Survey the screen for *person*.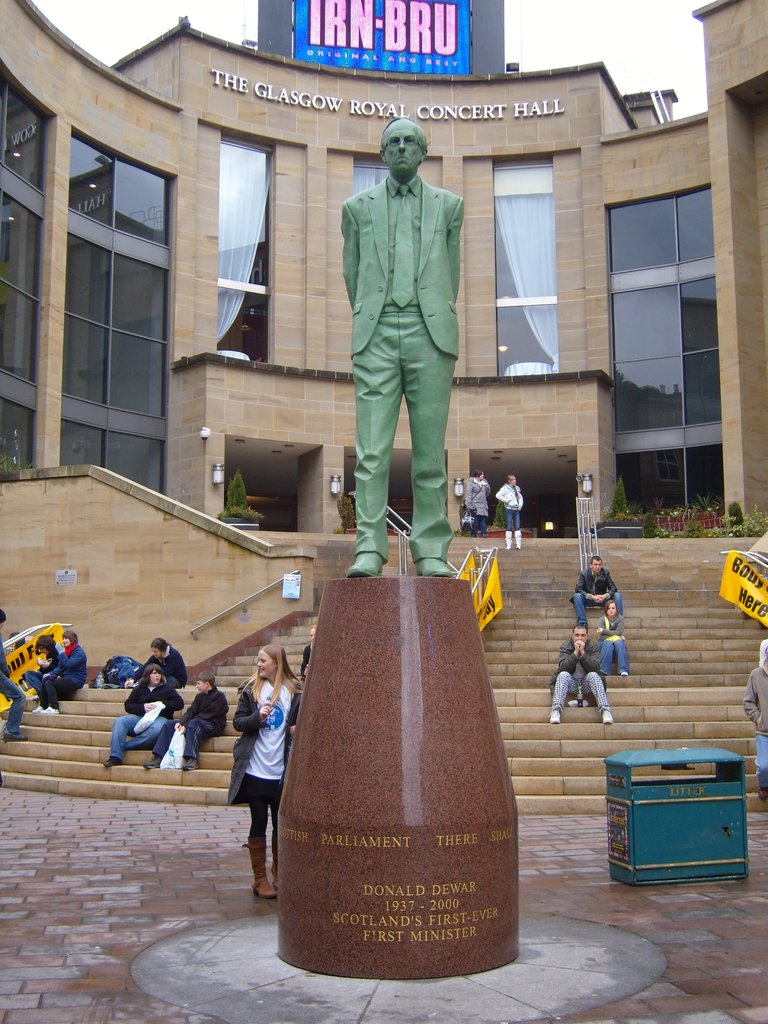
Survey found: crop(464, 470, 490, 536).
